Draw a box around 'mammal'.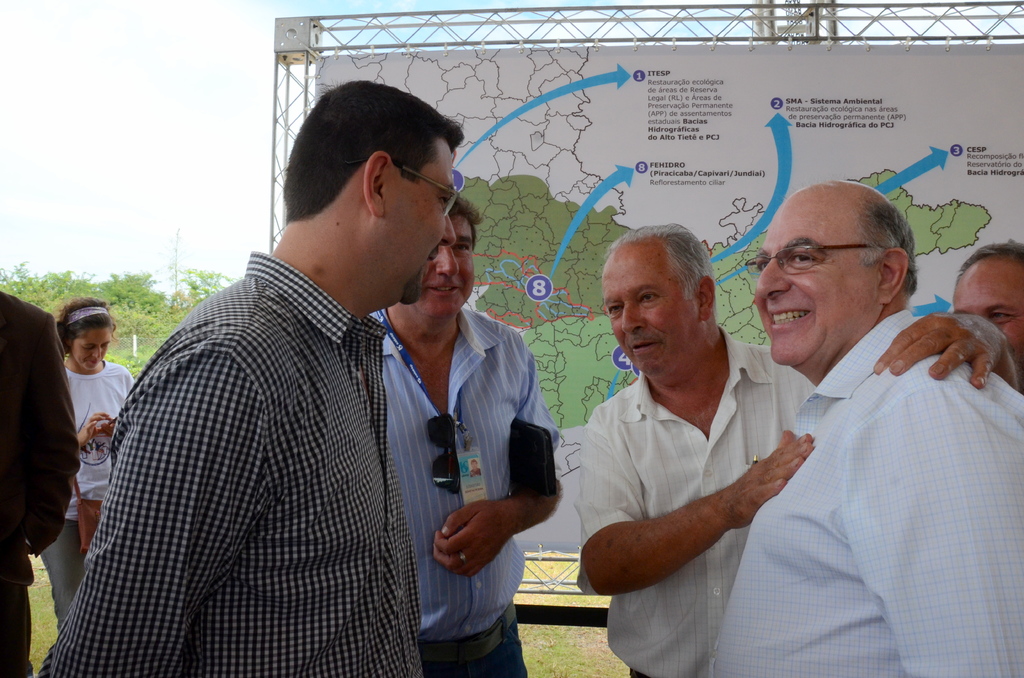
box=[555, 239, 828, 651].
